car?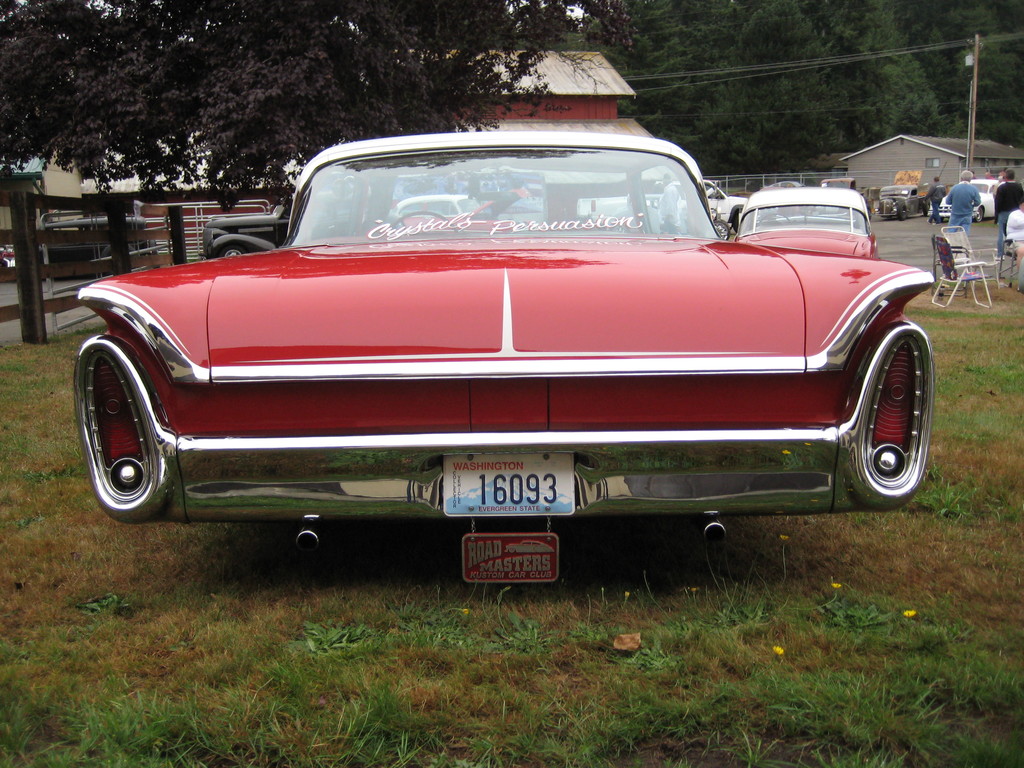
rect(586, 177, 746, 246)
